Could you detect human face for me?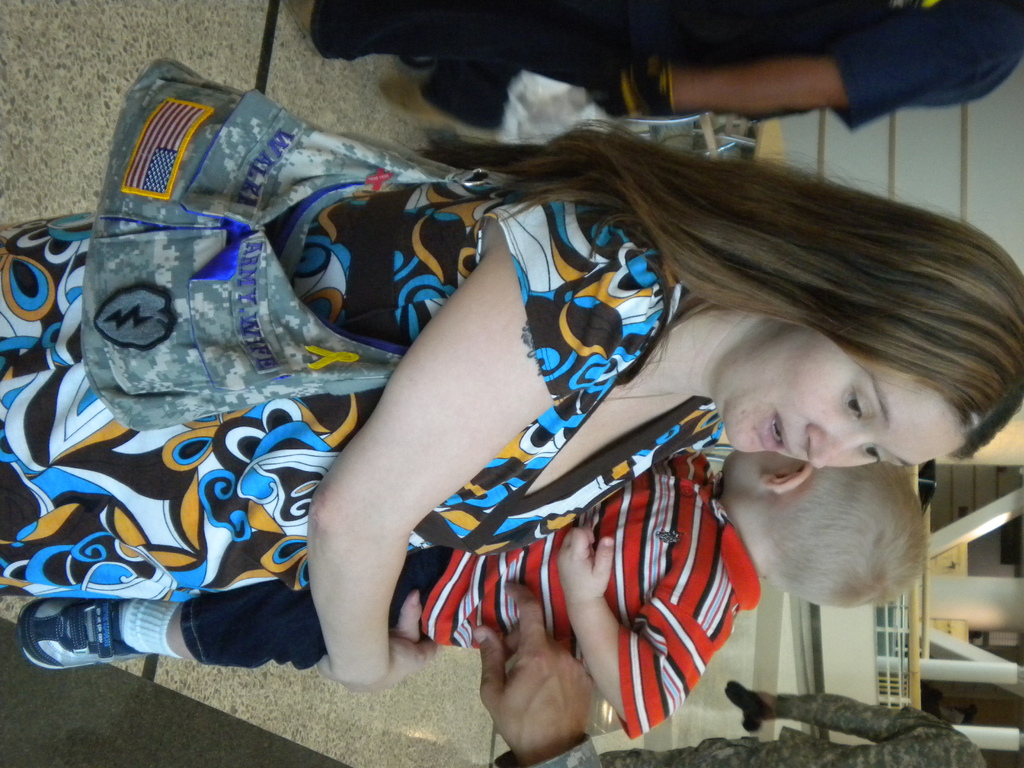
Detection result: <box>721,329,966,474</box>.
